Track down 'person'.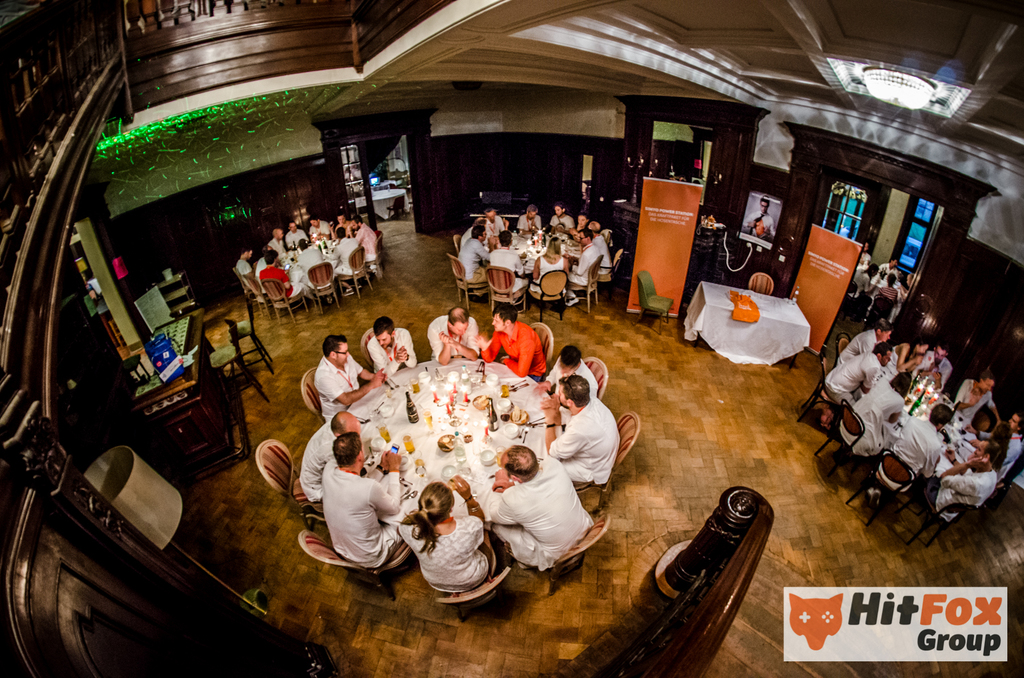
Tracked to x1=301 y1=210 x2=332 y2=235.
